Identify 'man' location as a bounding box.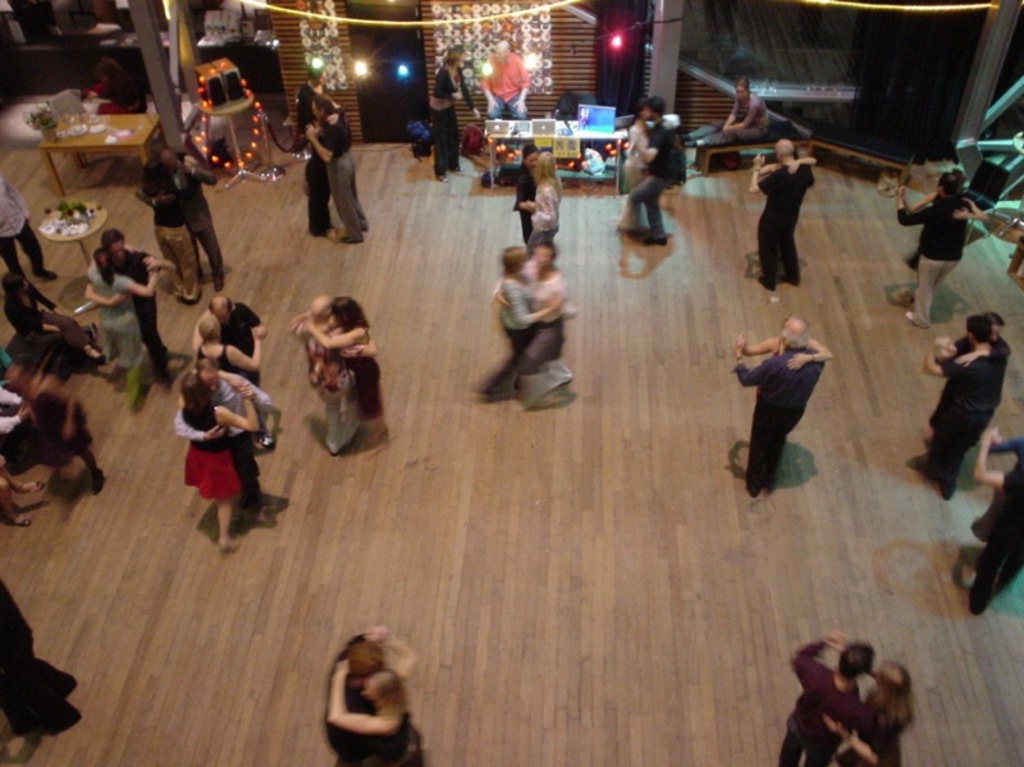
x1=924 y1=334 x2=996 y2=507.
